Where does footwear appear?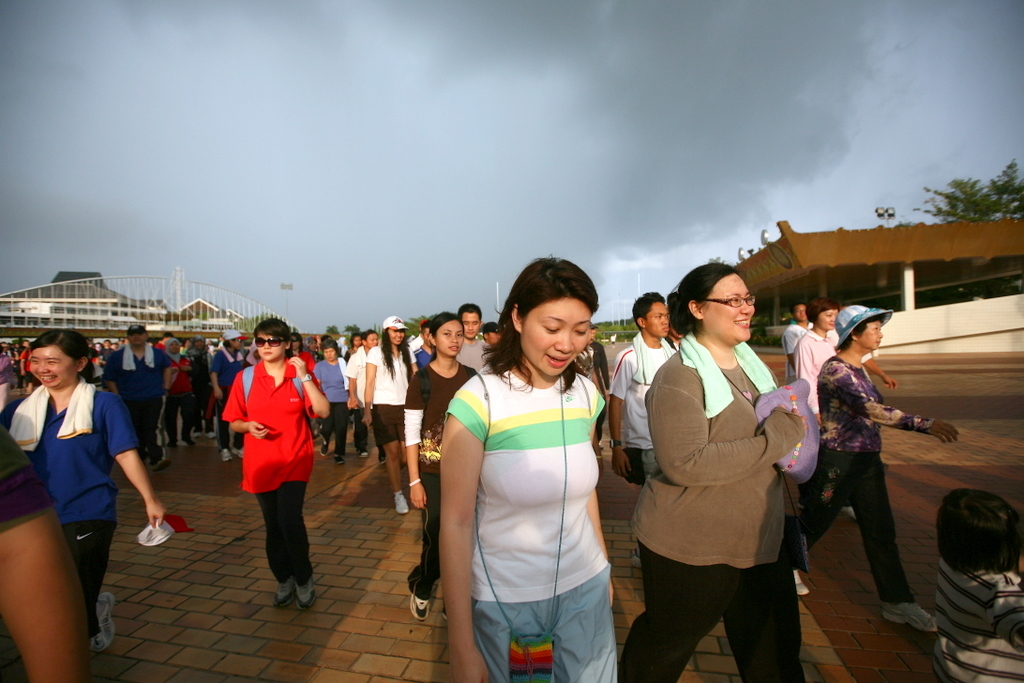
Appears at {"left": 272, "top": 573, "right": 317, "bottom": 608}.
